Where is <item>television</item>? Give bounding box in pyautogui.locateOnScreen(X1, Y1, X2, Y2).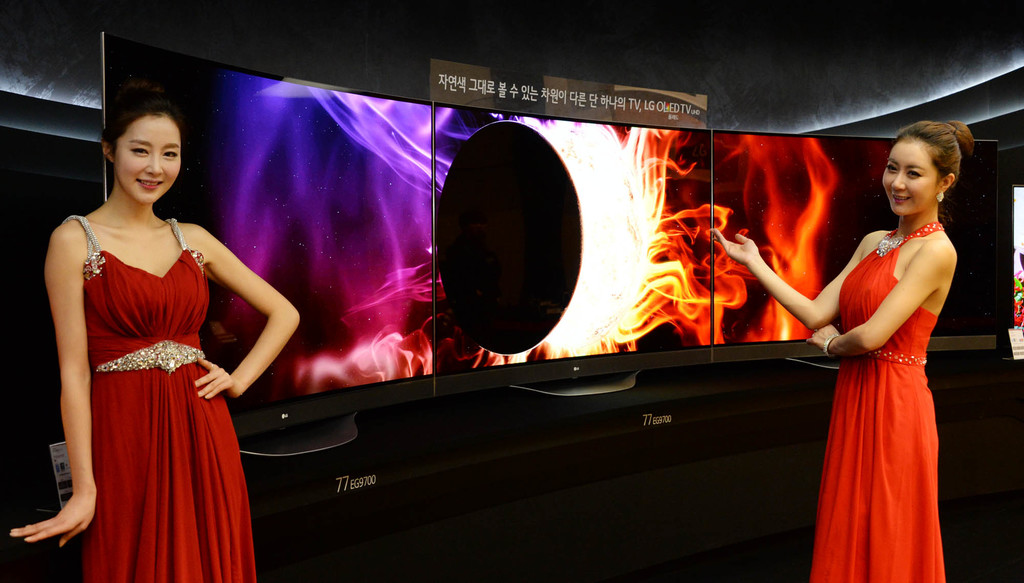
pyautogui.locateOnScreen(57, 42, 451, 407).
